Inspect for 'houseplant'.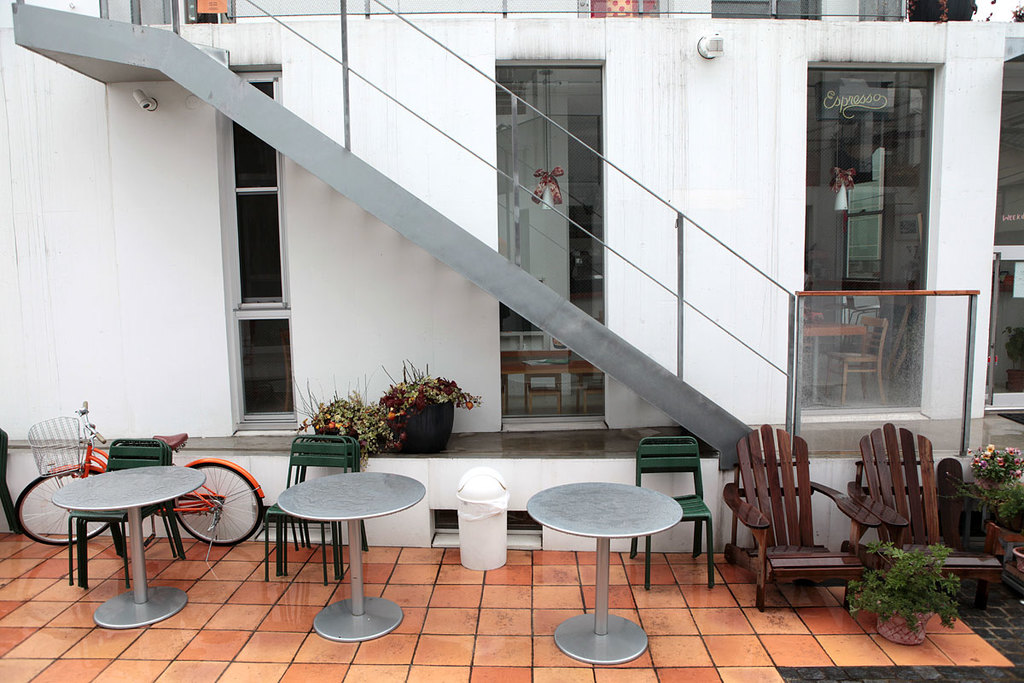
Inspection: <box>288,369,410,469</box>.
